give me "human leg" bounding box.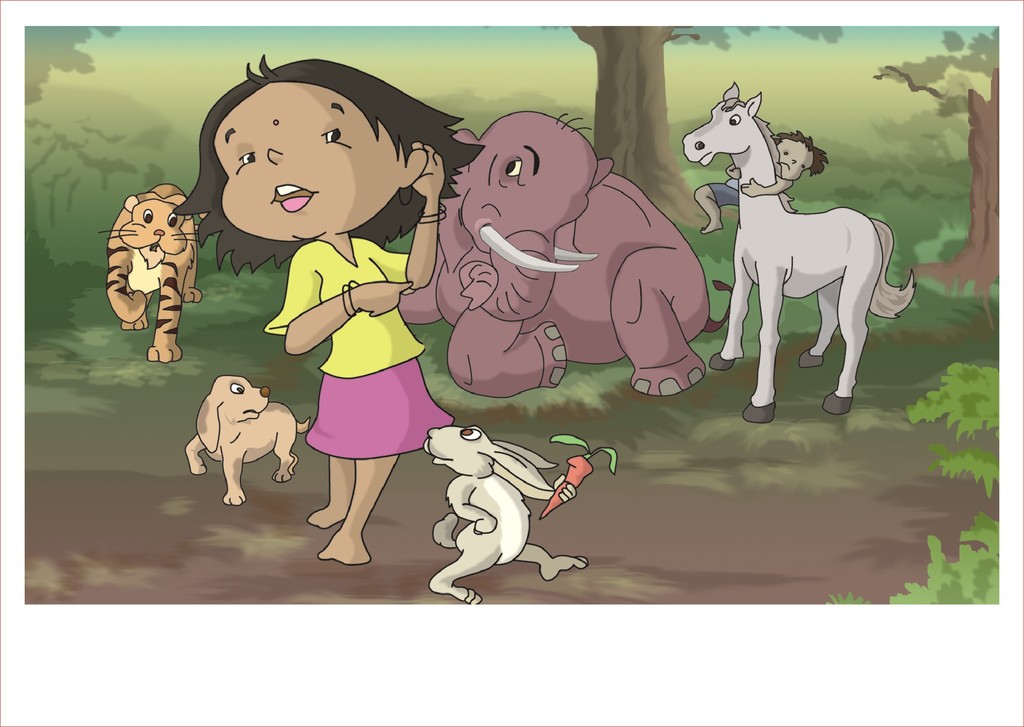
region(305, 361, 353, 526).
